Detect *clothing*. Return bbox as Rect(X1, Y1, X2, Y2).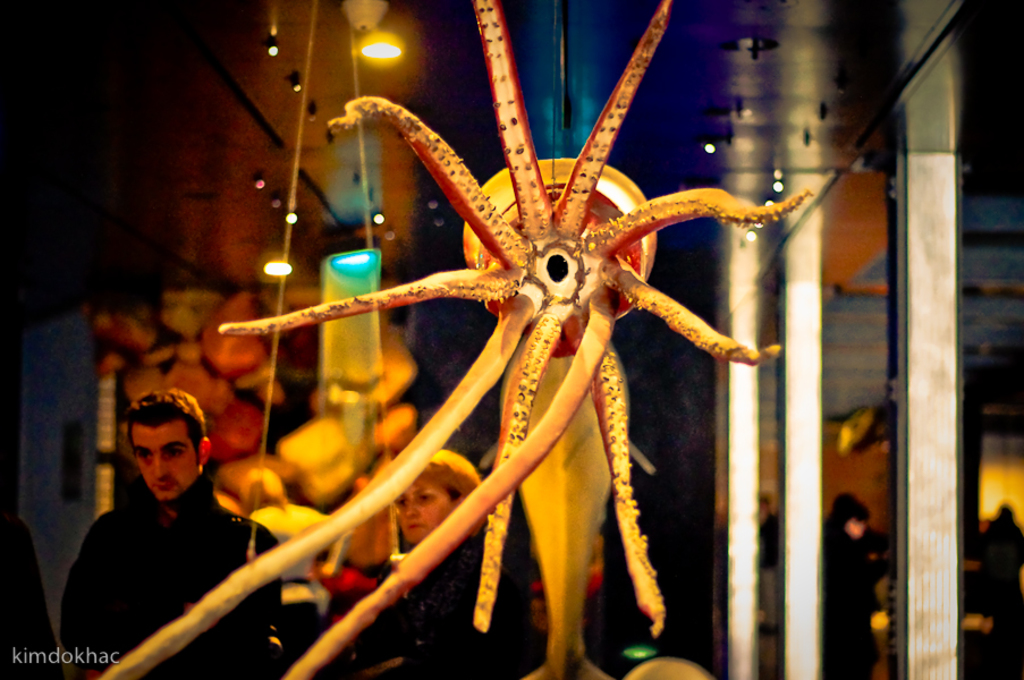
Rect(820, 490, 874, 674).
